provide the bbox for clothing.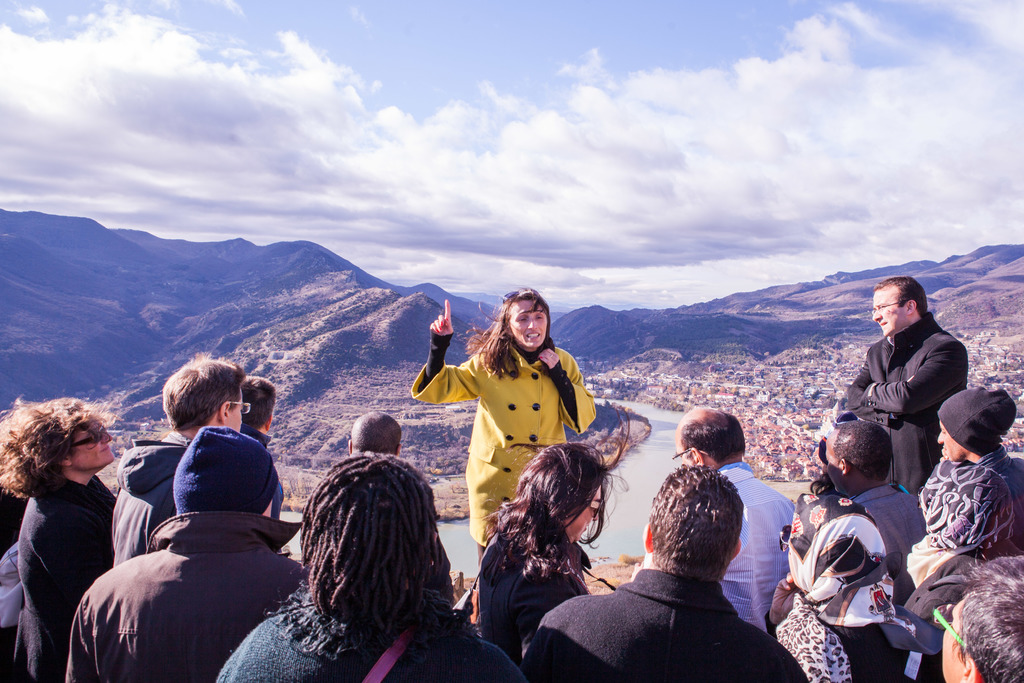
775,488,945,682.
